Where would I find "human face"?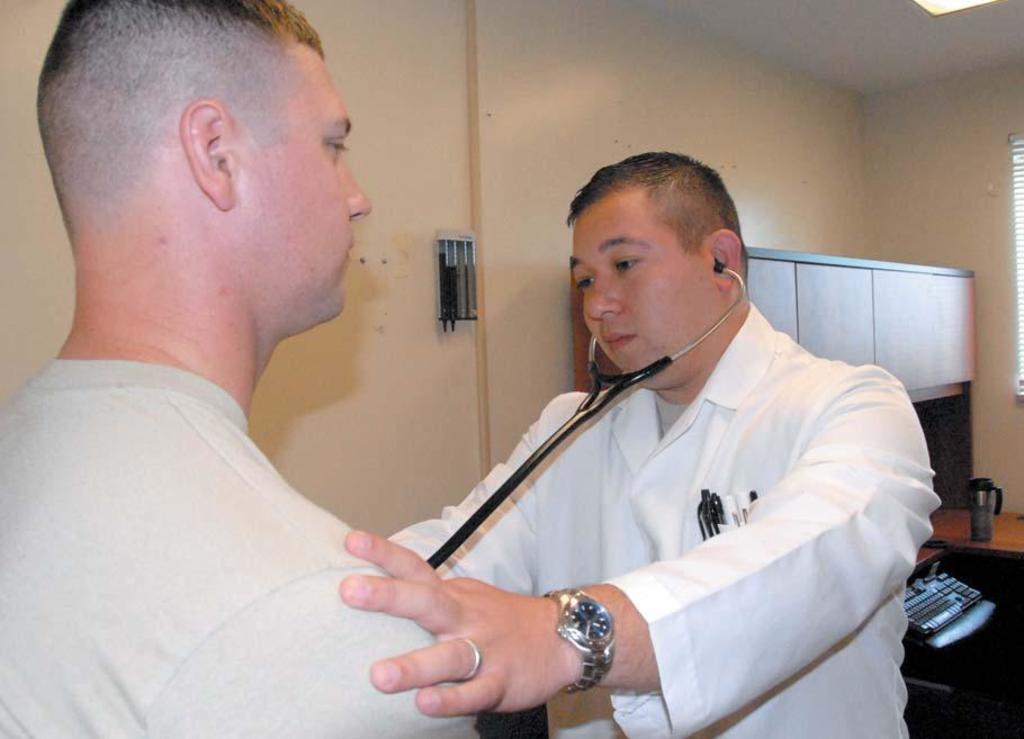
At [231,31,376,335].
